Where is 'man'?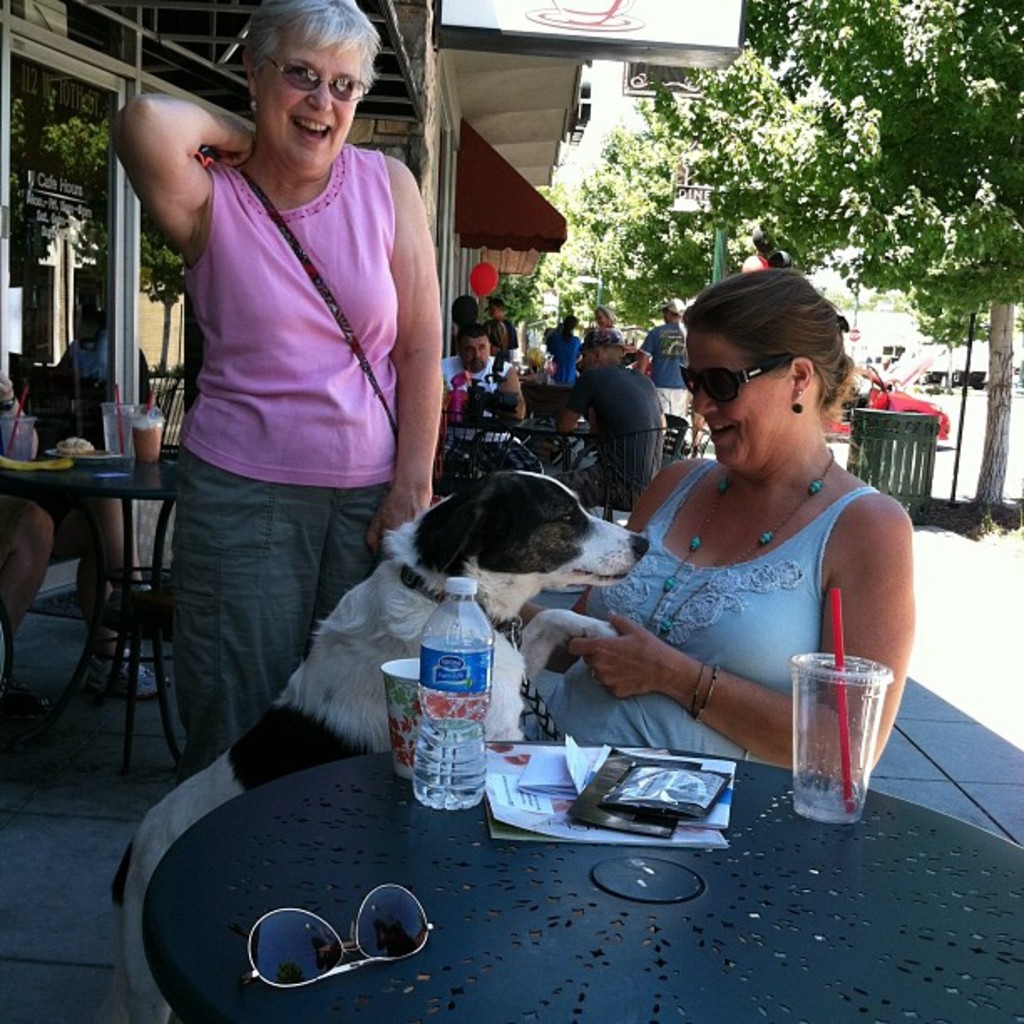
crop(489, 298, 522, 360).
